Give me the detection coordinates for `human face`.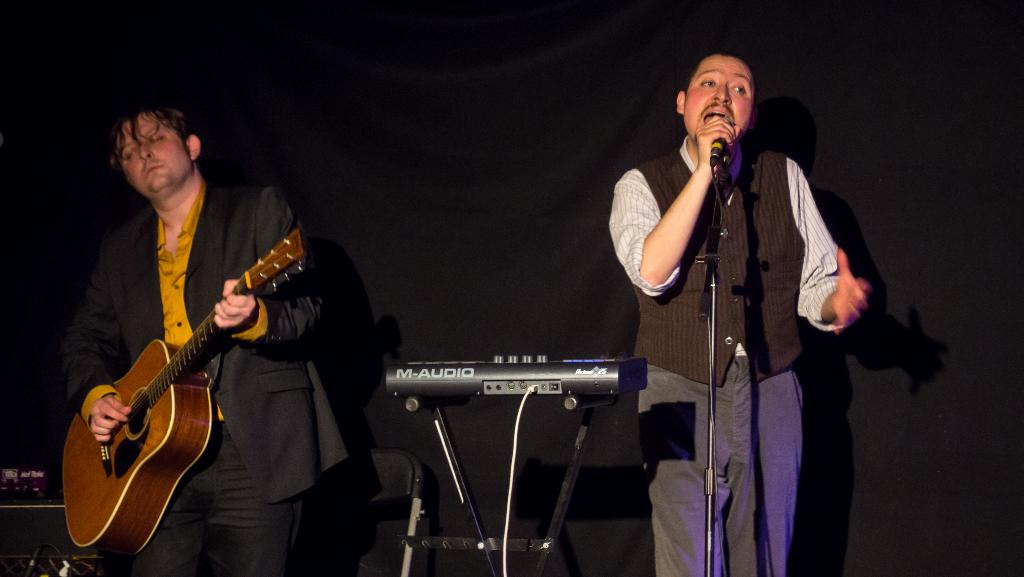
x1=689, y1=55, x2=755, y2=153.
